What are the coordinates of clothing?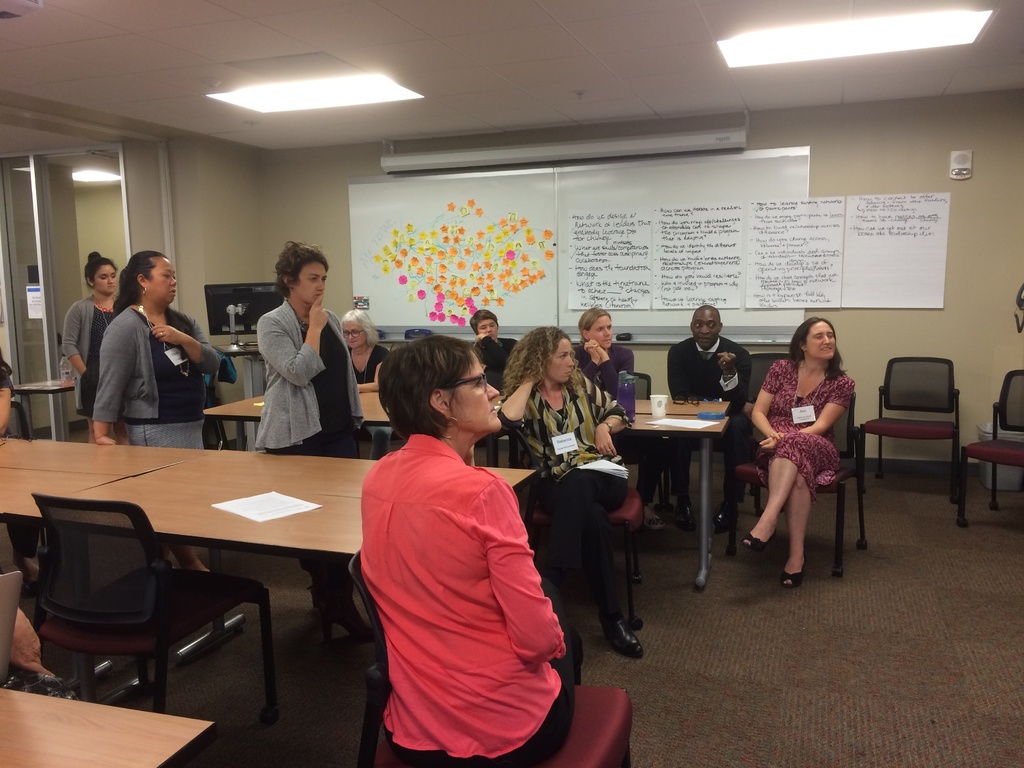
box=[70, 294, 116, 413].
